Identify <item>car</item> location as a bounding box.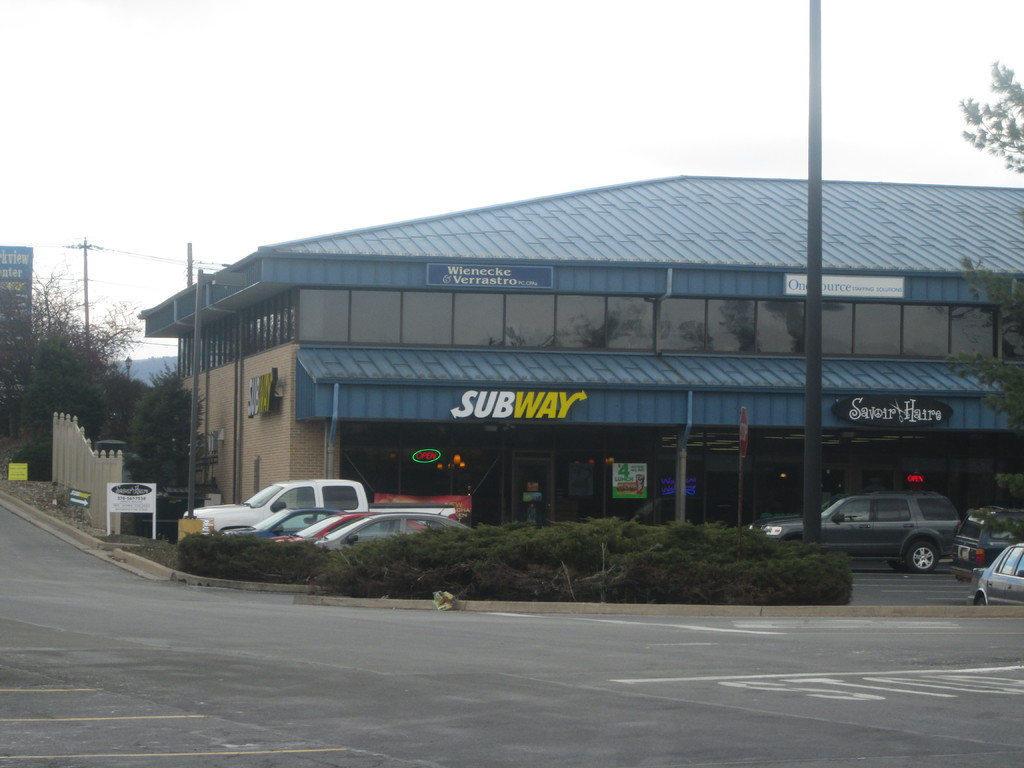
(231,490,349,544).
